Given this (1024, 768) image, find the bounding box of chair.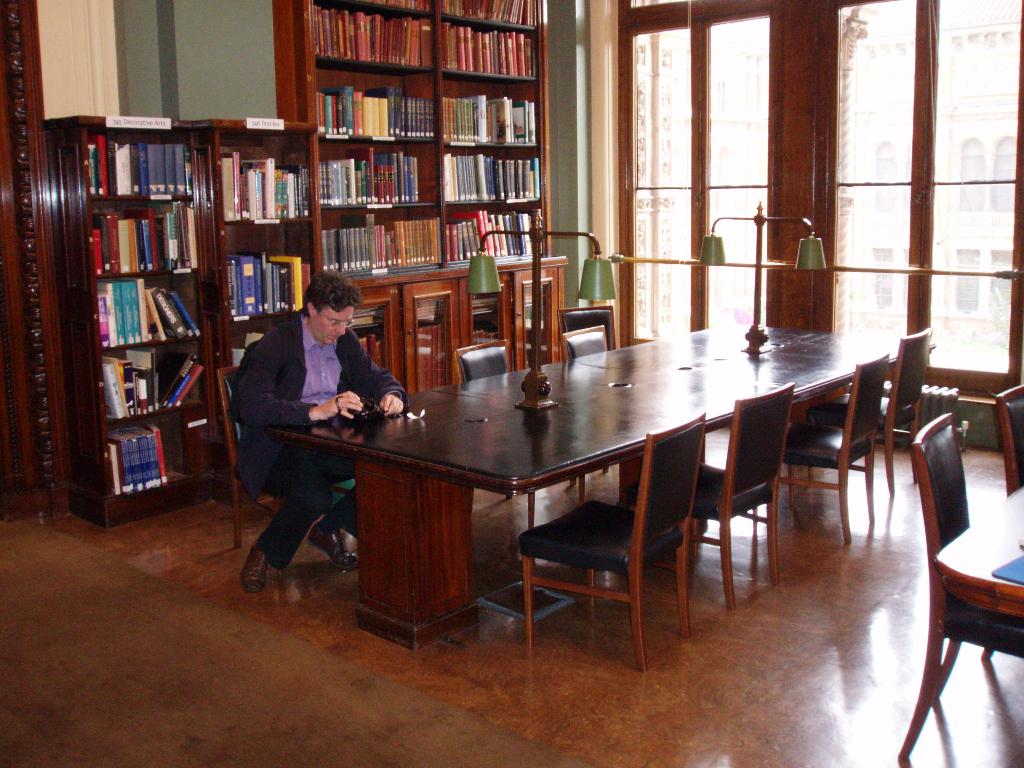
<box>909,429,1023,760</box>.
